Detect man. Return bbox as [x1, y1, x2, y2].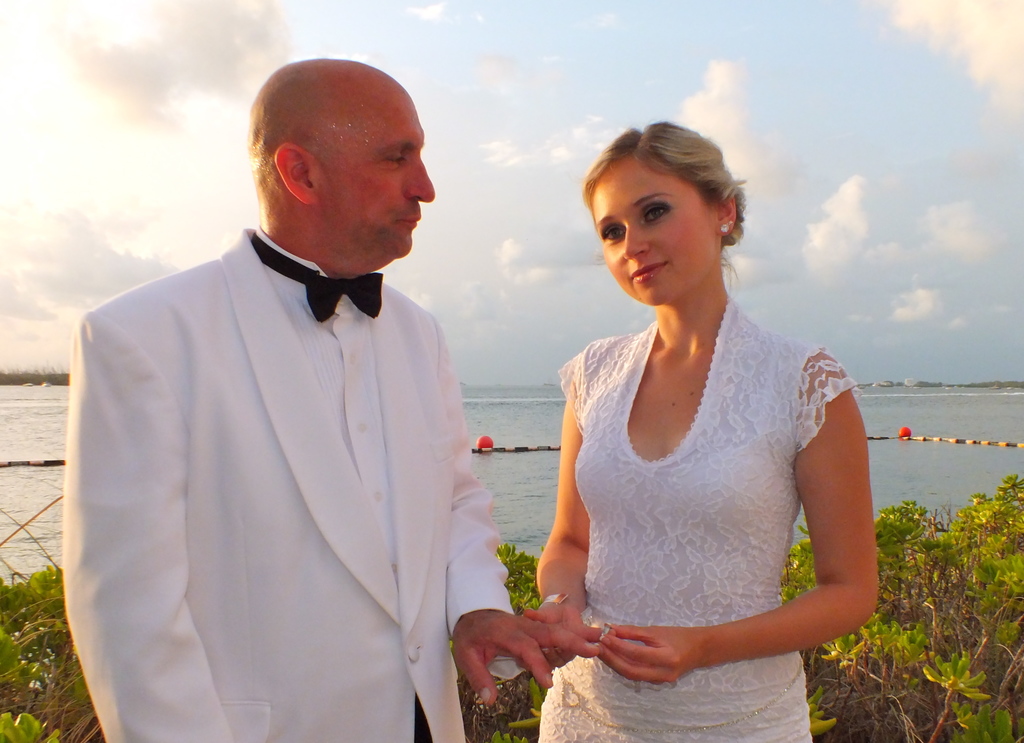
[61, 58, 684, 742].
